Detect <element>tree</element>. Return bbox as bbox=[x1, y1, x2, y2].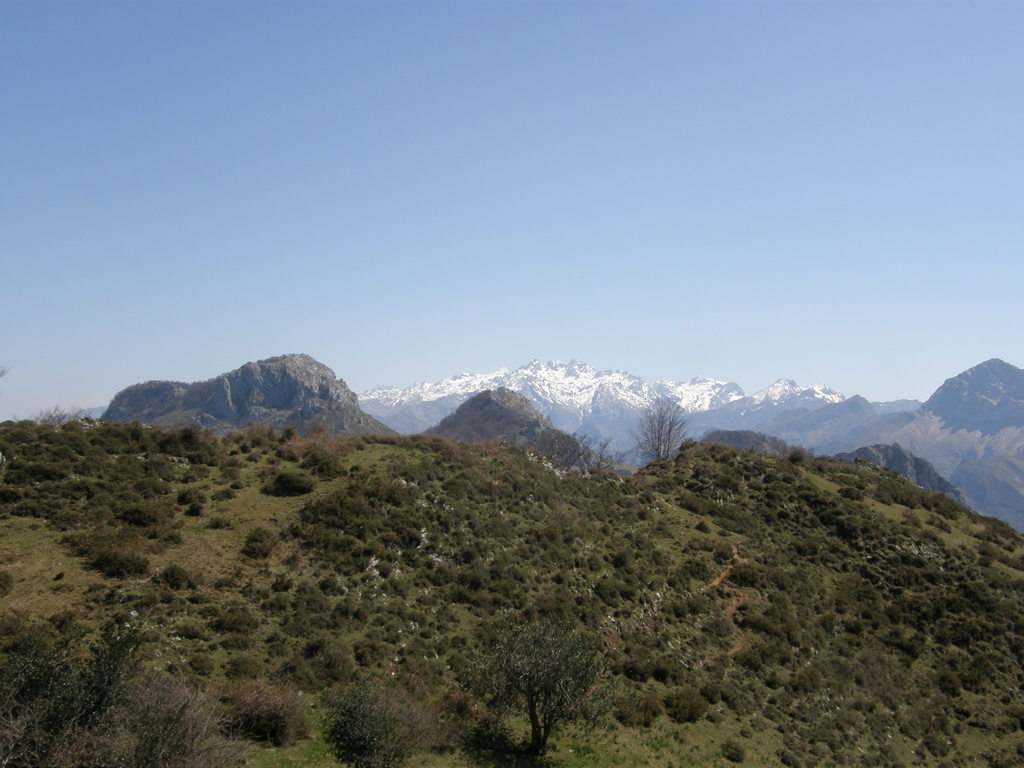
bbox=[622, 388, 706, 483].
